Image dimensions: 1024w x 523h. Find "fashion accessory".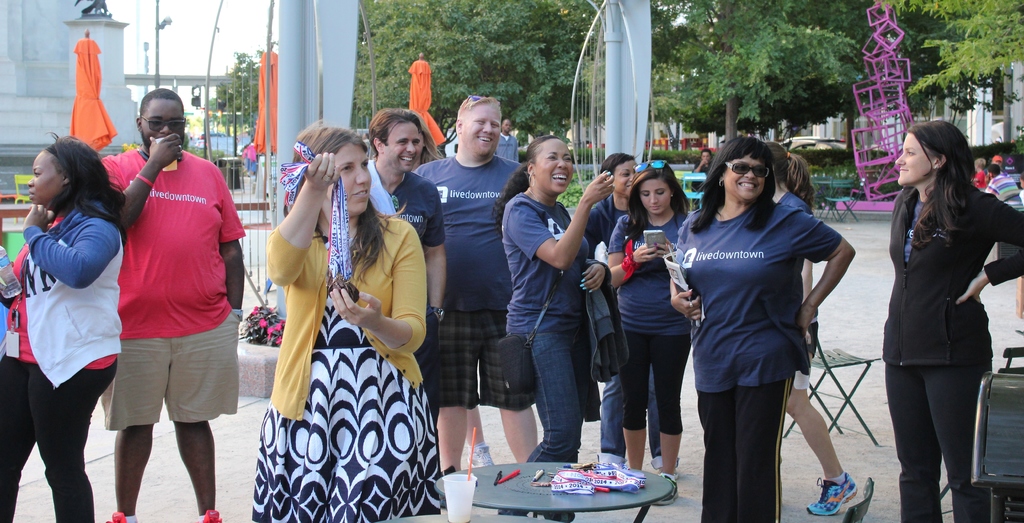
bbox(596, 452, 625, 469).
